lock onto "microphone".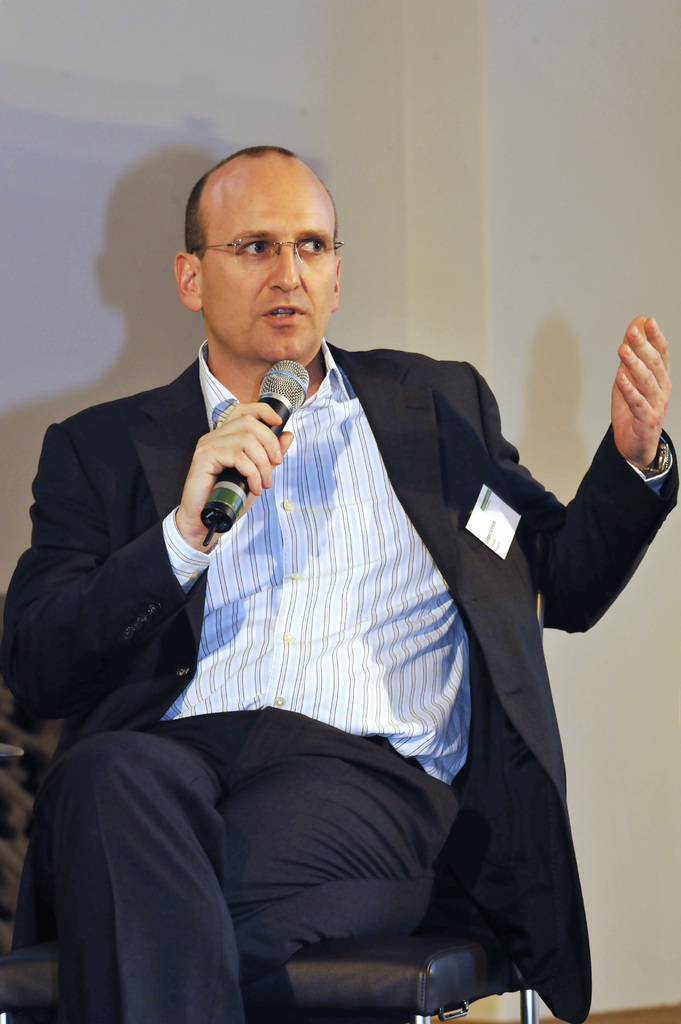
Locked: [200, 355, 311, 531].
